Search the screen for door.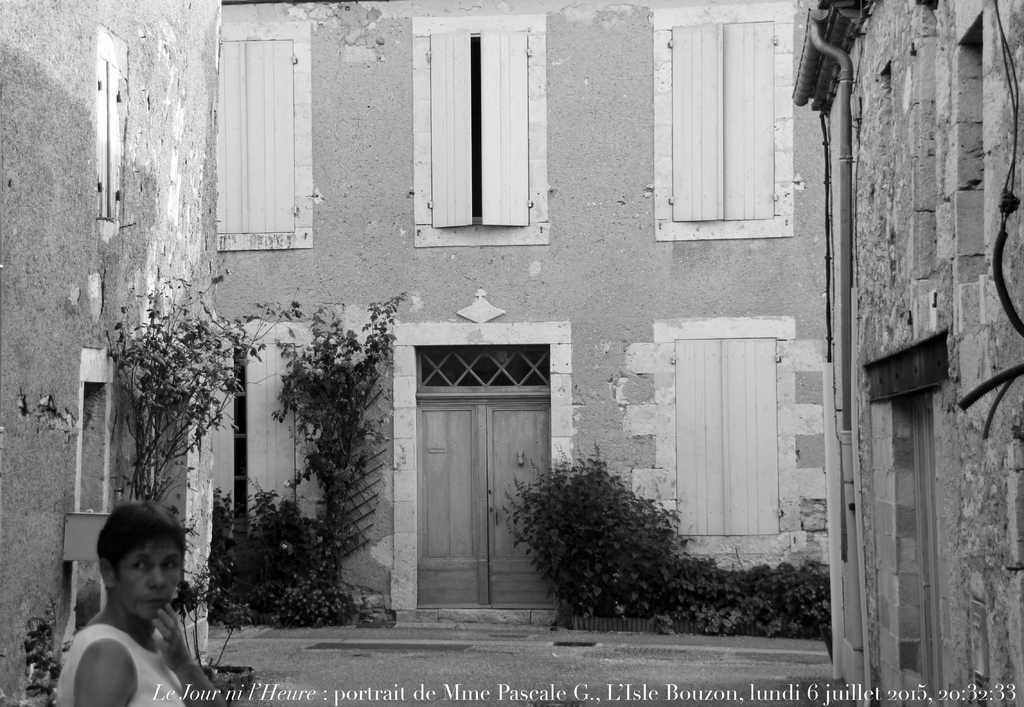
Found at bbox=[413, 333, 561, 615].
